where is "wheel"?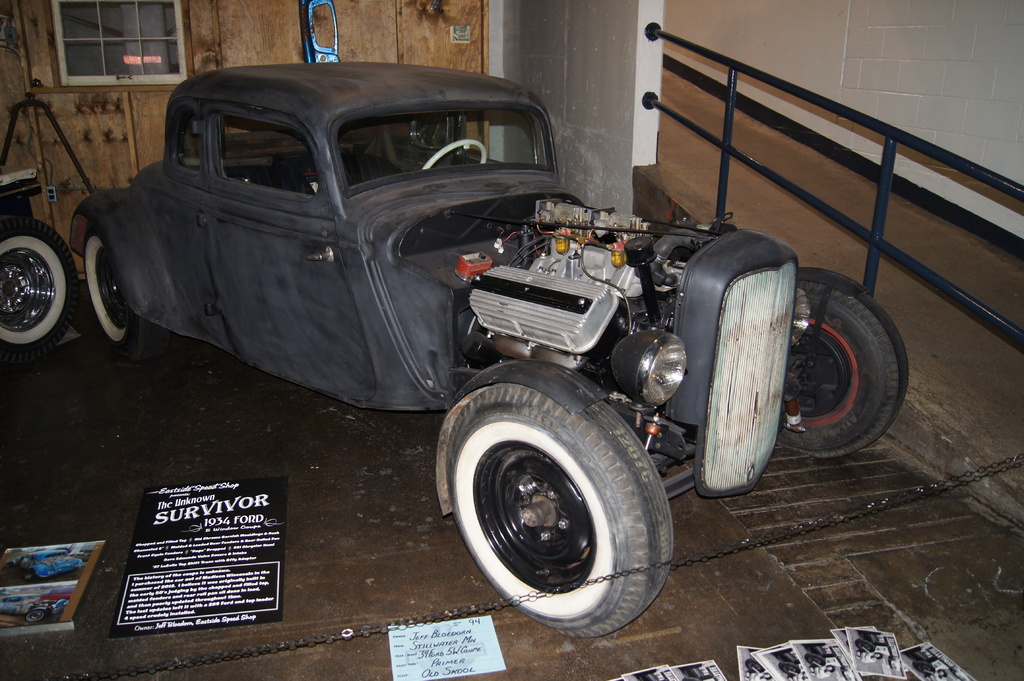
x1=786, y1=278, x2=912, y2=449.
